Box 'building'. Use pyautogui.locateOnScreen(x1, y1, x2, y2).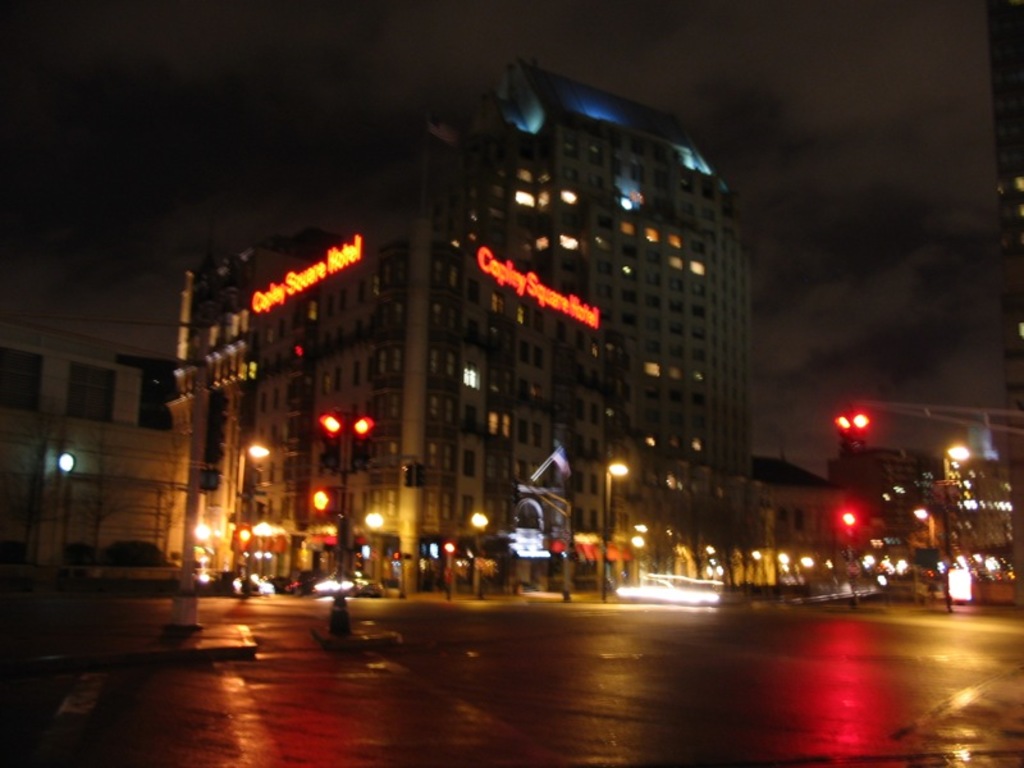
pyautogui.locateOnScreen(182, 58, 749, 589).
